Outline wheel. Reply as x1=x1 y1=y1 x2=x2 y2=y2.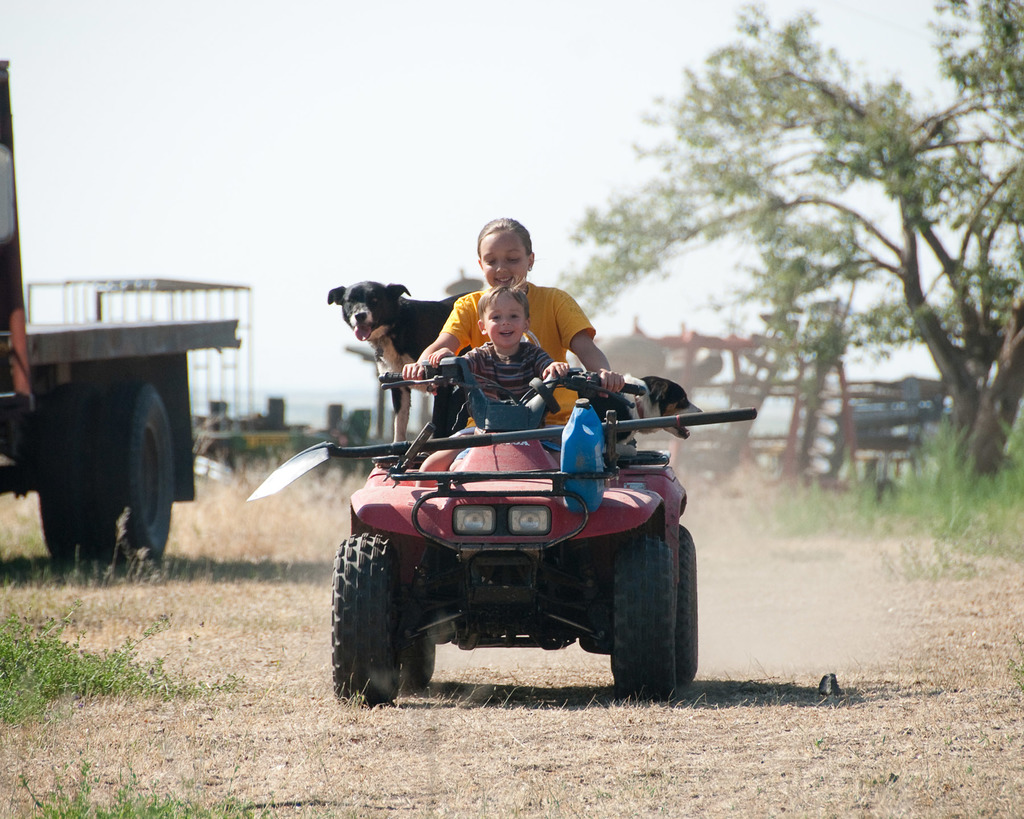
x1=42 y1=378 x2=104 y2=577.
